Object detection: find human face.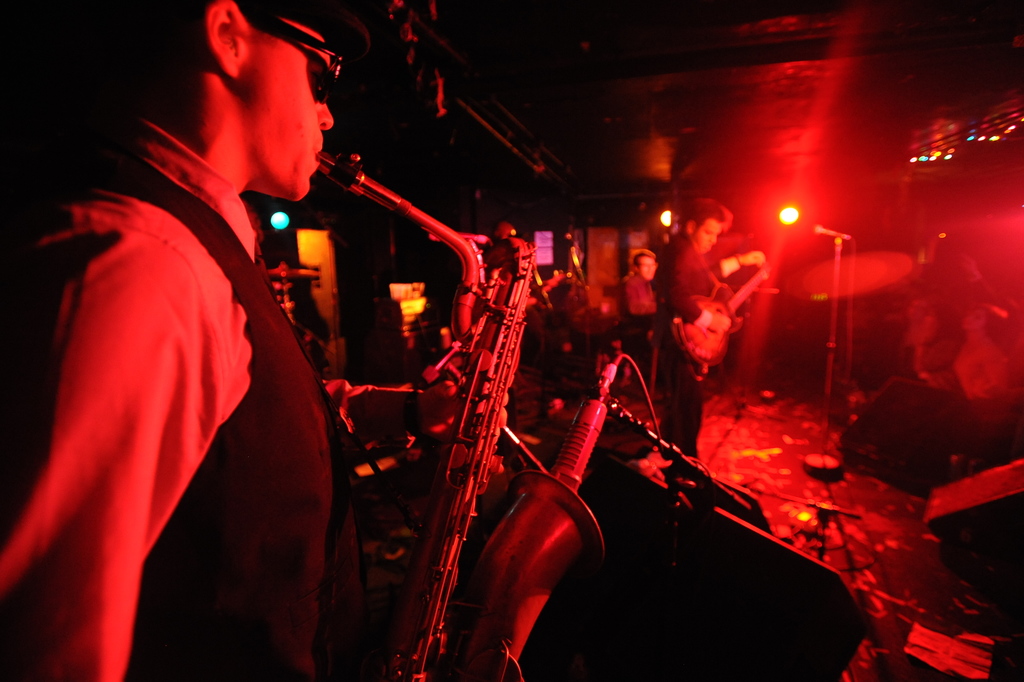
region(694, 218, 723, 256).
